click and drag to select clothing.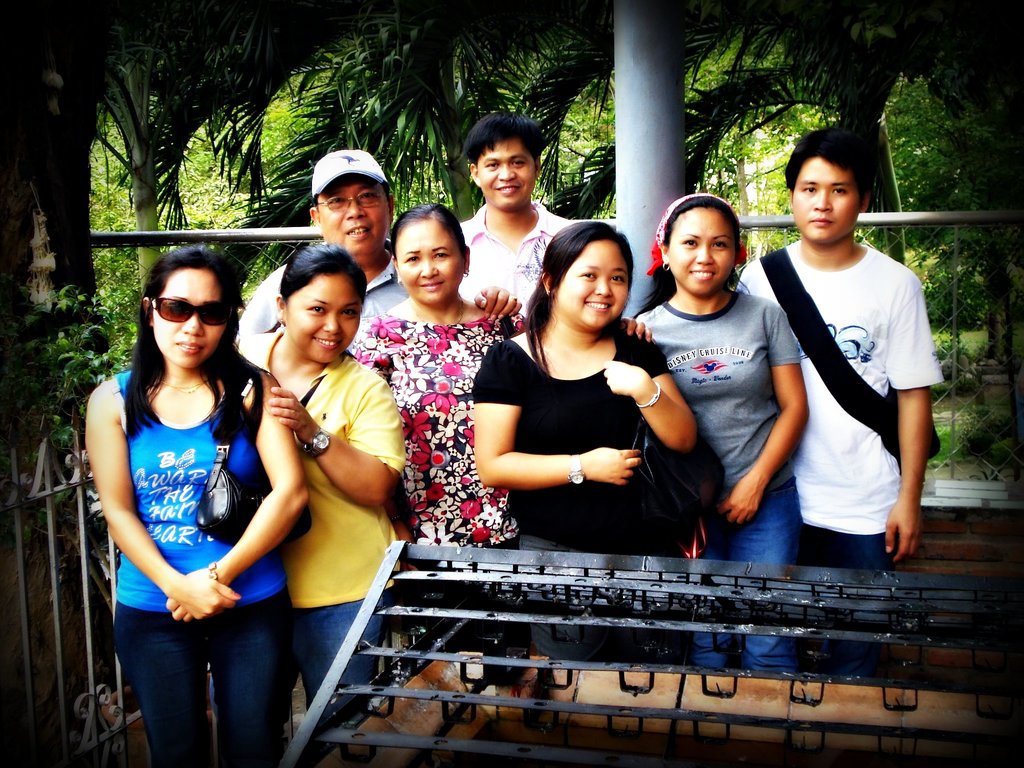
Selection: 114,599,303,765.
